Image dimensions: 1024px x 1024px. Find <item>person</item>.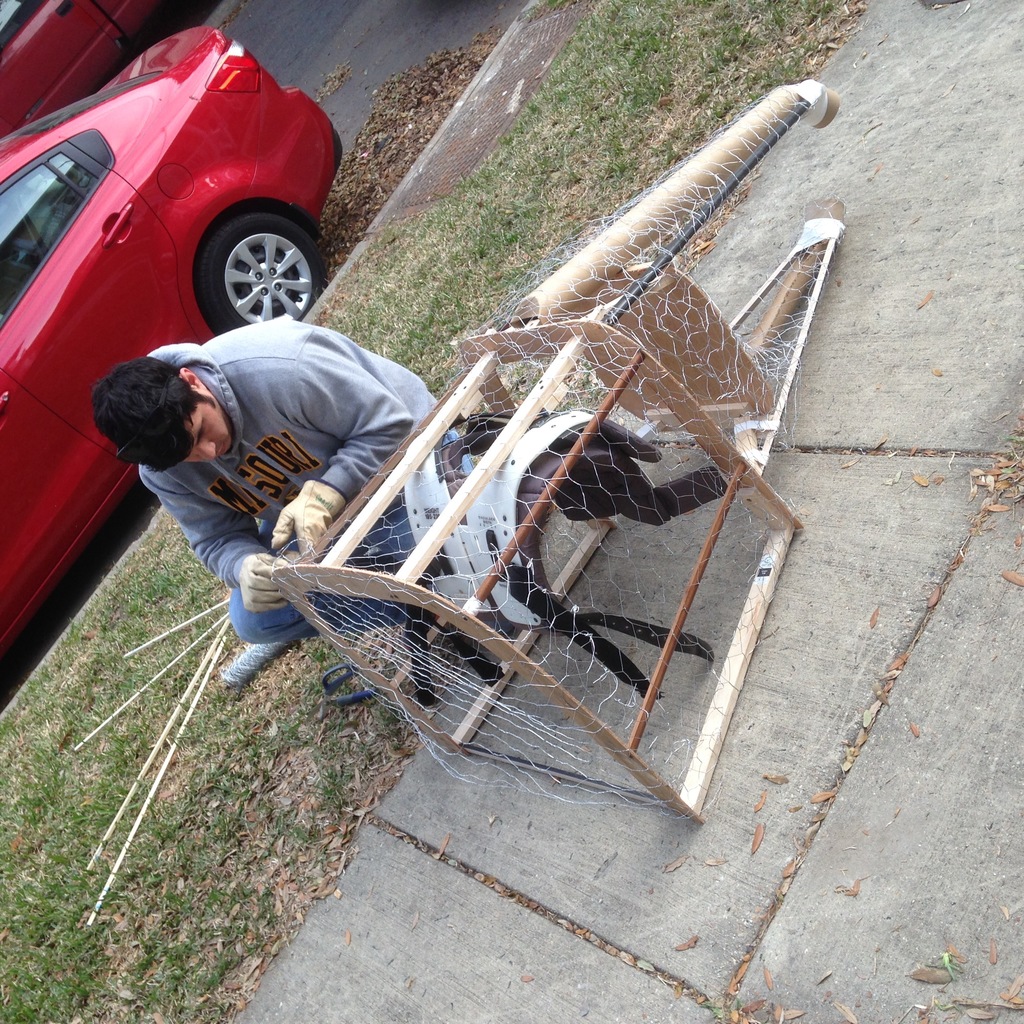
left=89, top=321, right=488, bottom=652.
